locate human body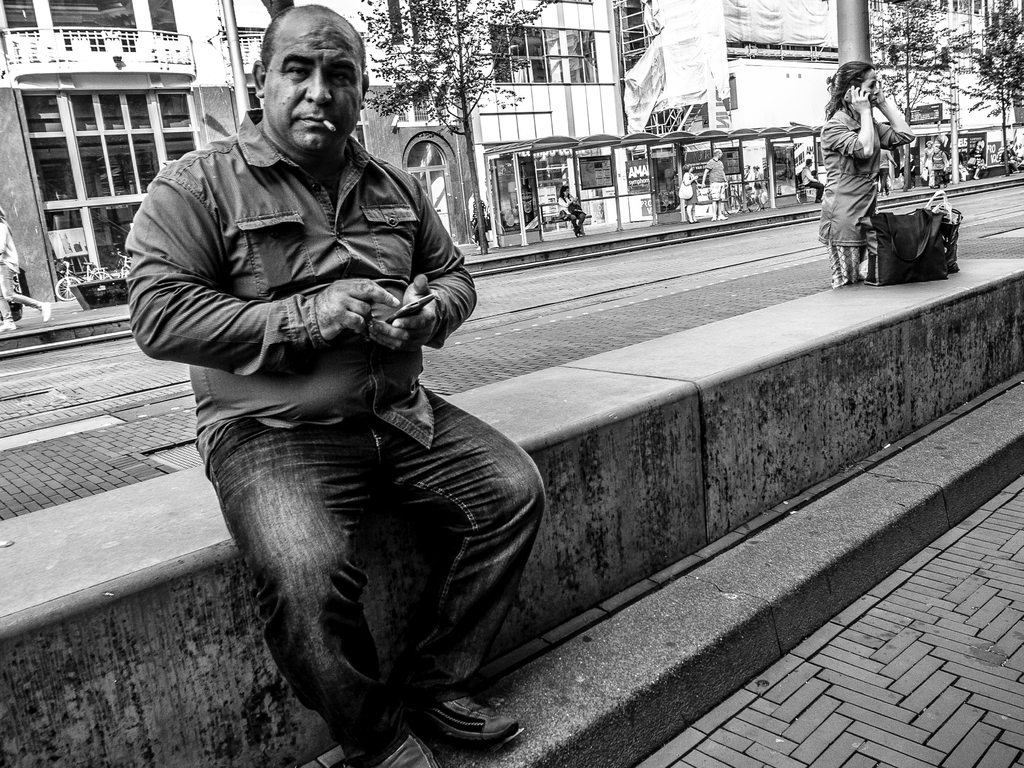
817:61:914:289
